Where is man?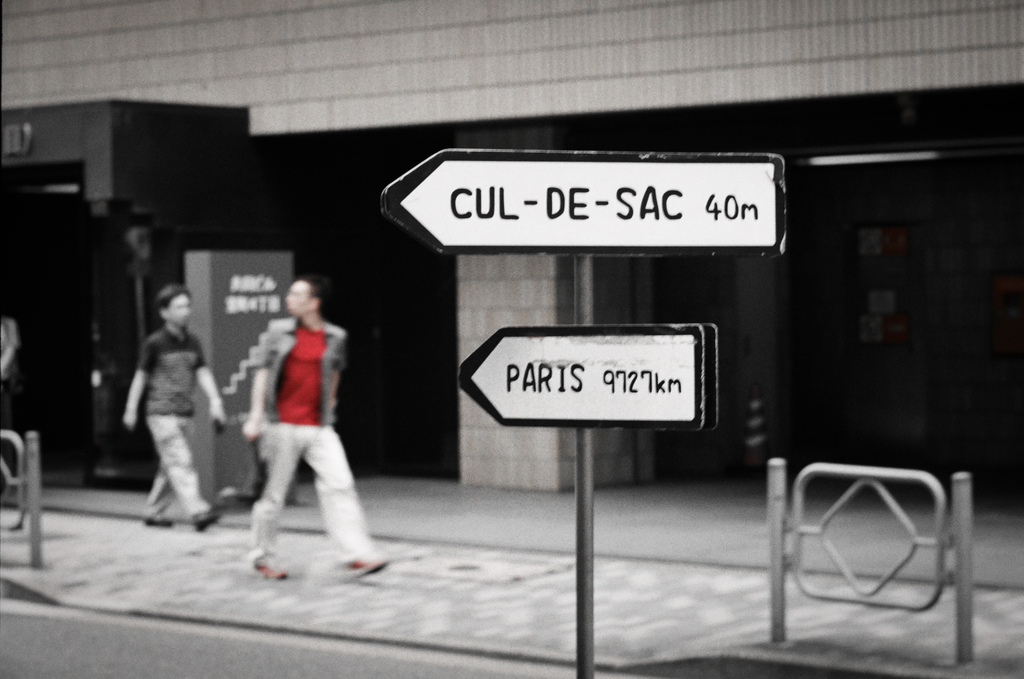
pyautogui.locateOnScreen(240, 269, 367, 590).
